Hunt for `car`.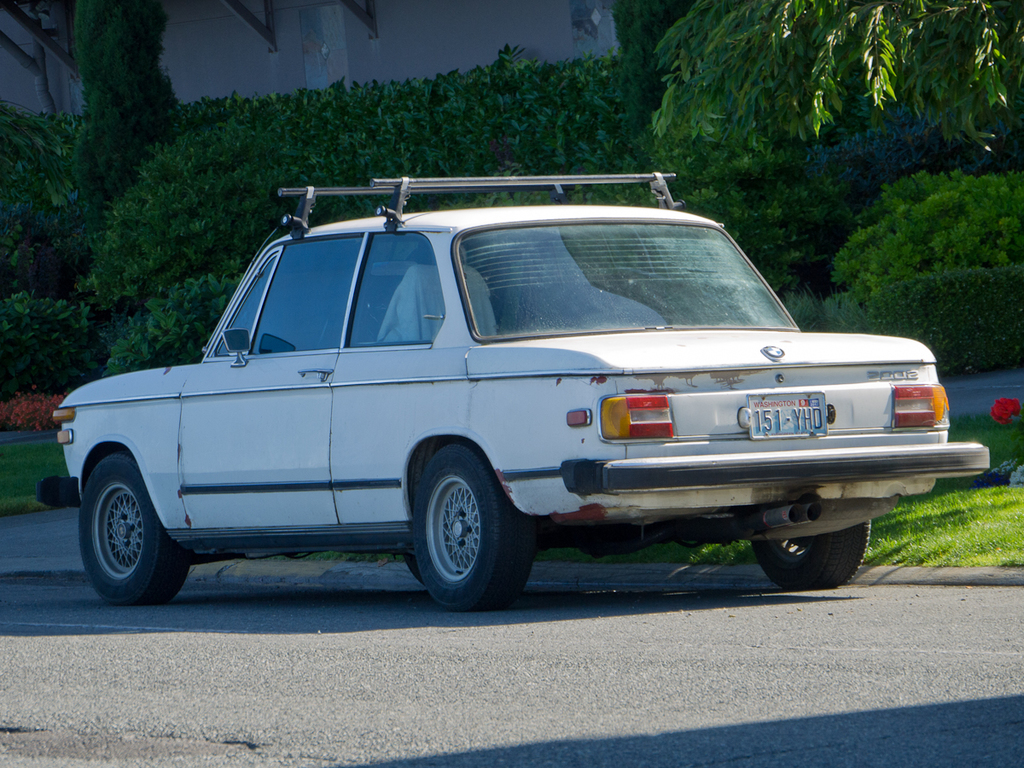
Hunted down at 30/169/992/617.
